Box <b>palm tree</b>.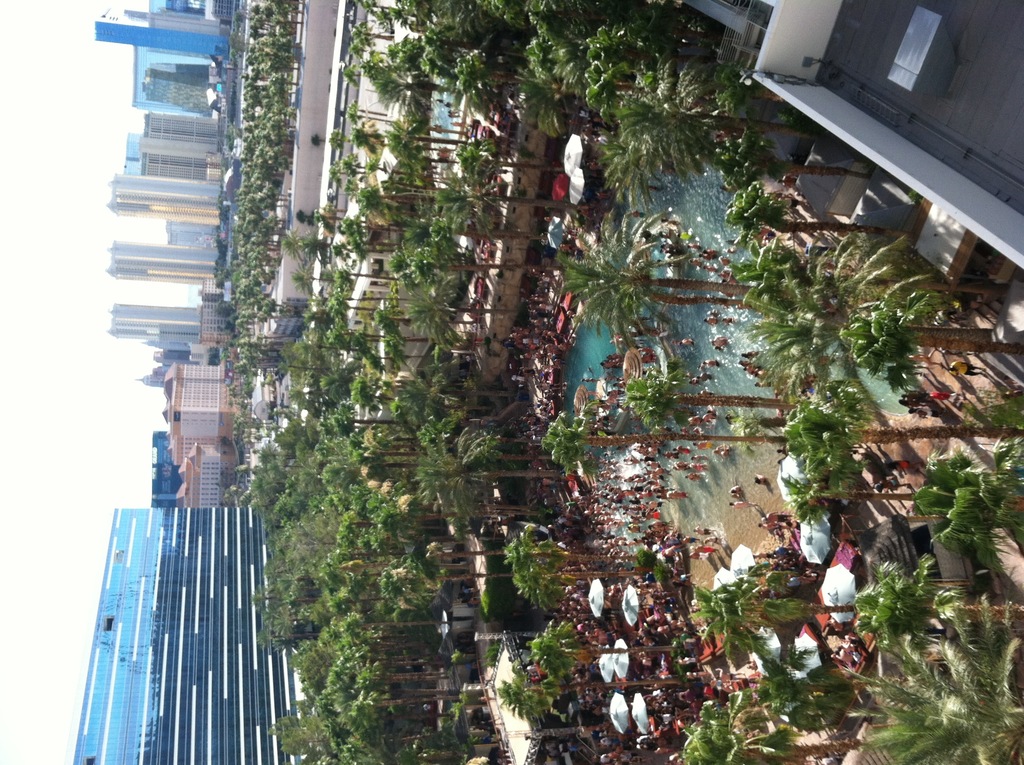
x1=539, y1=413, x2=781, y2=455.
